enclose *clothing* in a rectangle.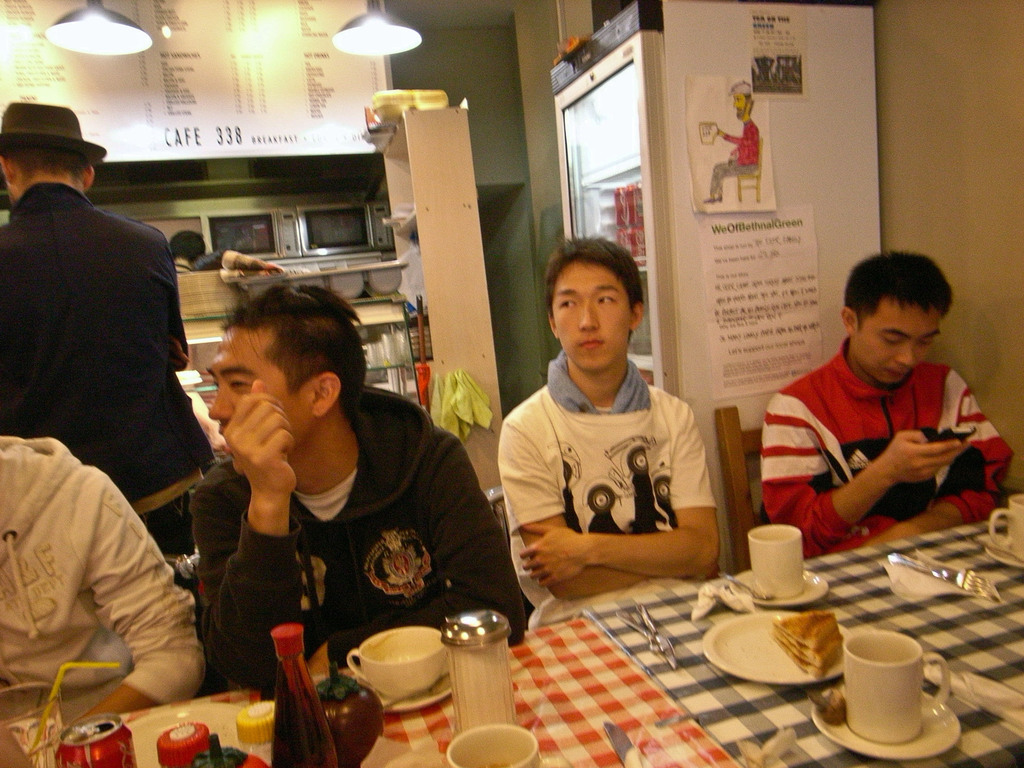
region(197, 384, 528, 694).
